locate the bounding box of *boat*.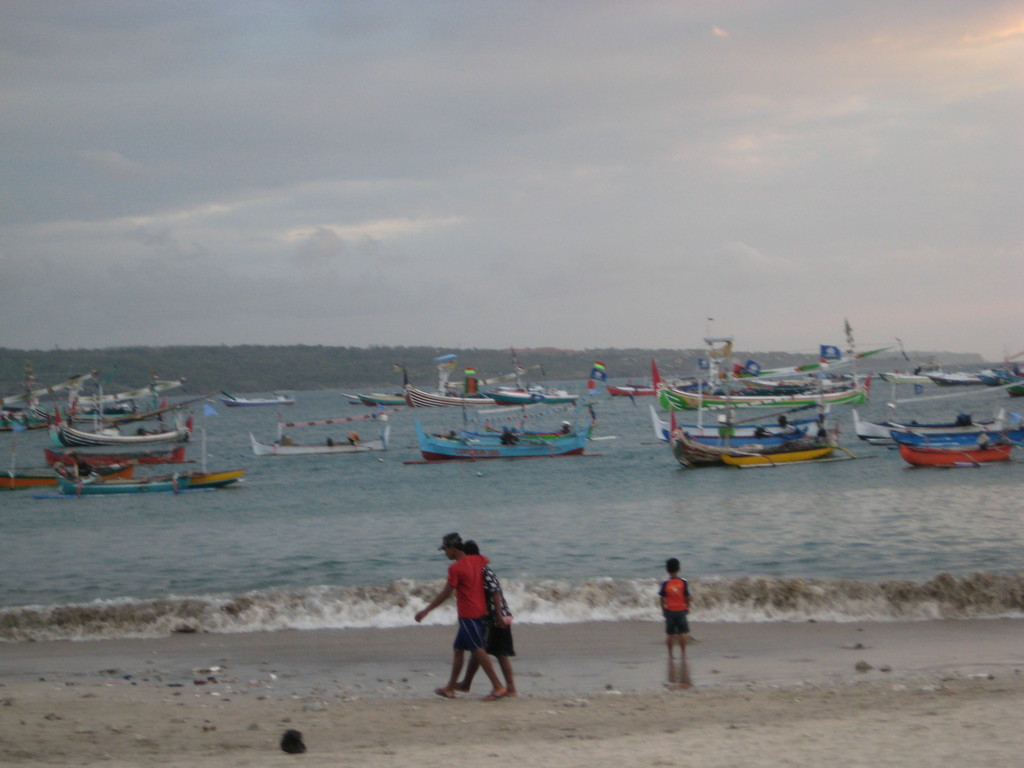
Bounding box: <region>25, 372, 181, 424</region>.
